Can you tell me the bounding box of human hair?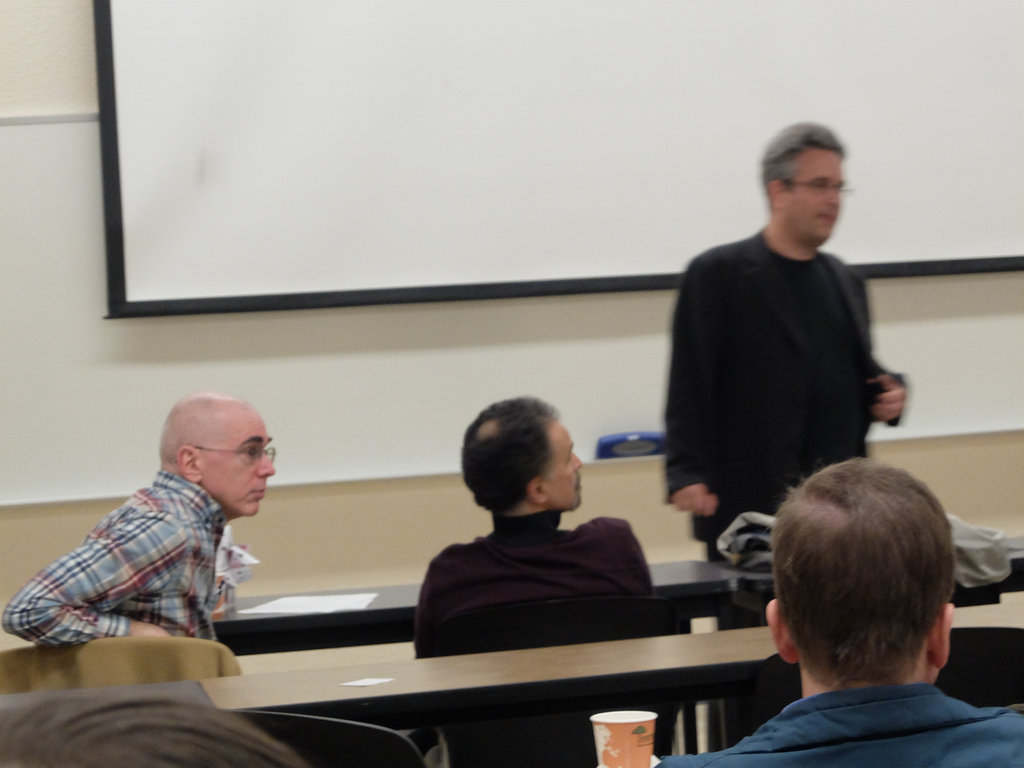
<box>744,455,991,690</box>.
